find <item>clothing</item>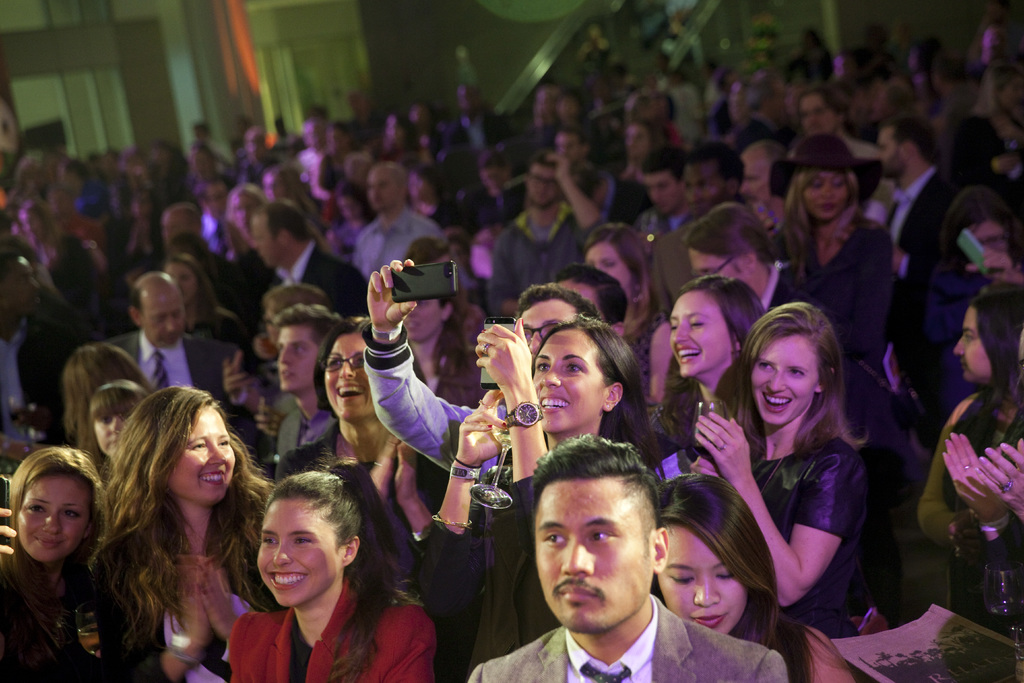
(358,203,441,302)
